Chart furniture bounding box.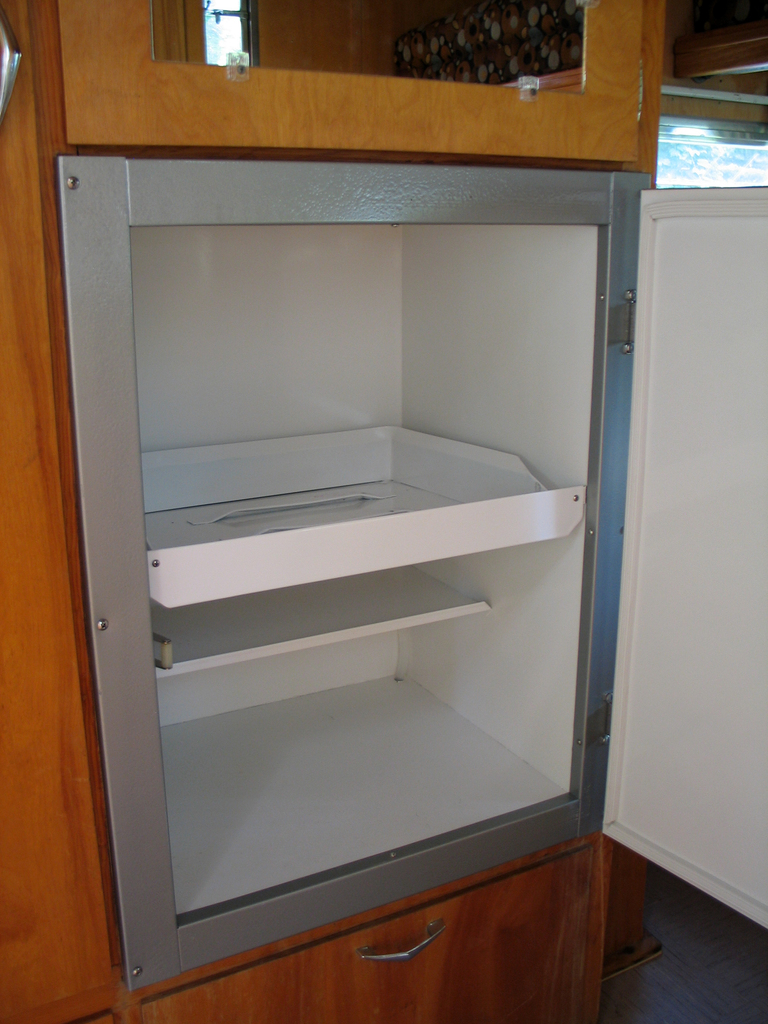
Charted: (left=0, top=0, right=665, bottom=1023).
